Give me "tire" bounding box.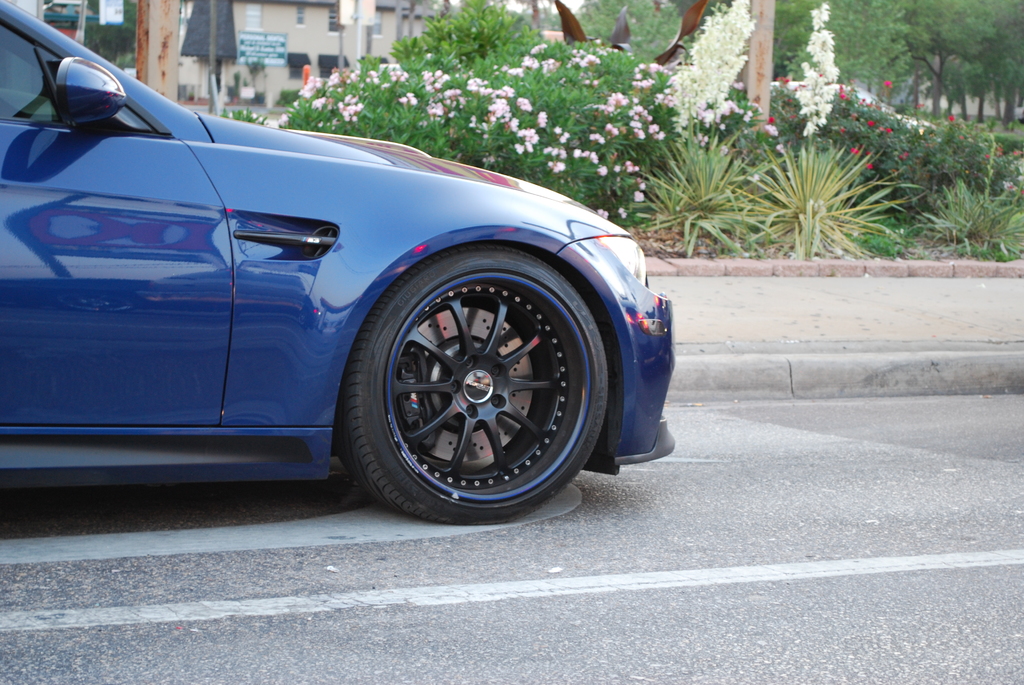
Rect(316, 227, 637, 514).
